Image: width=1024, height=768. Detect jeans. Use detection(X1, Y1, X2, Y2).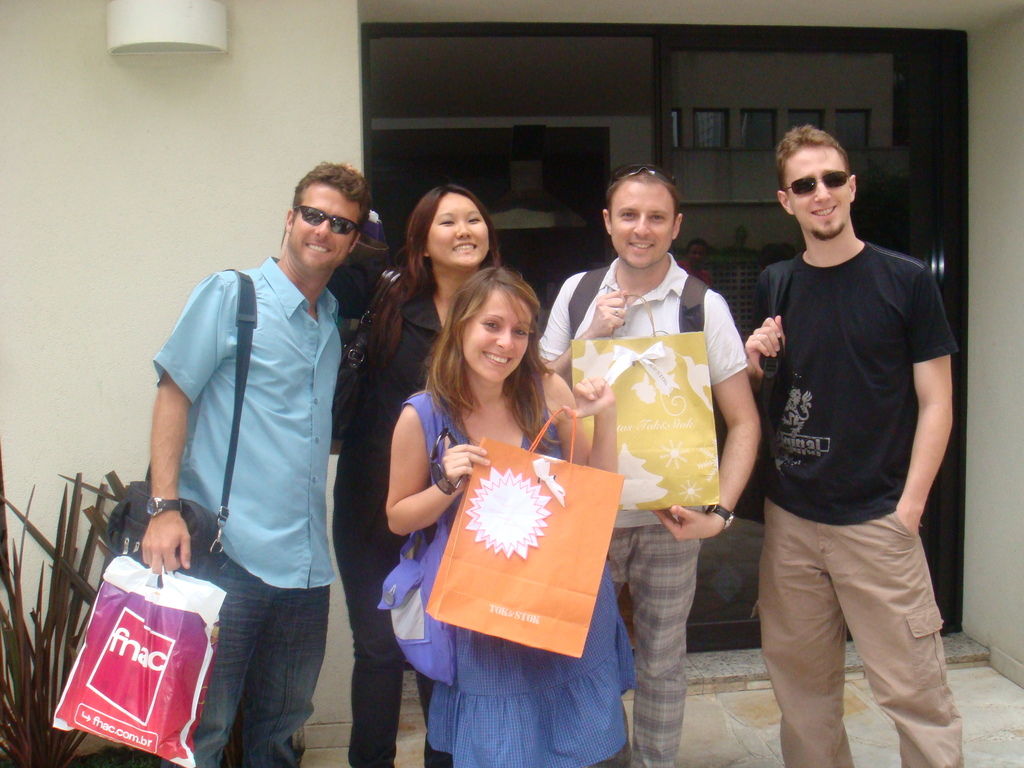
detection(176, 564, 315, 765).
